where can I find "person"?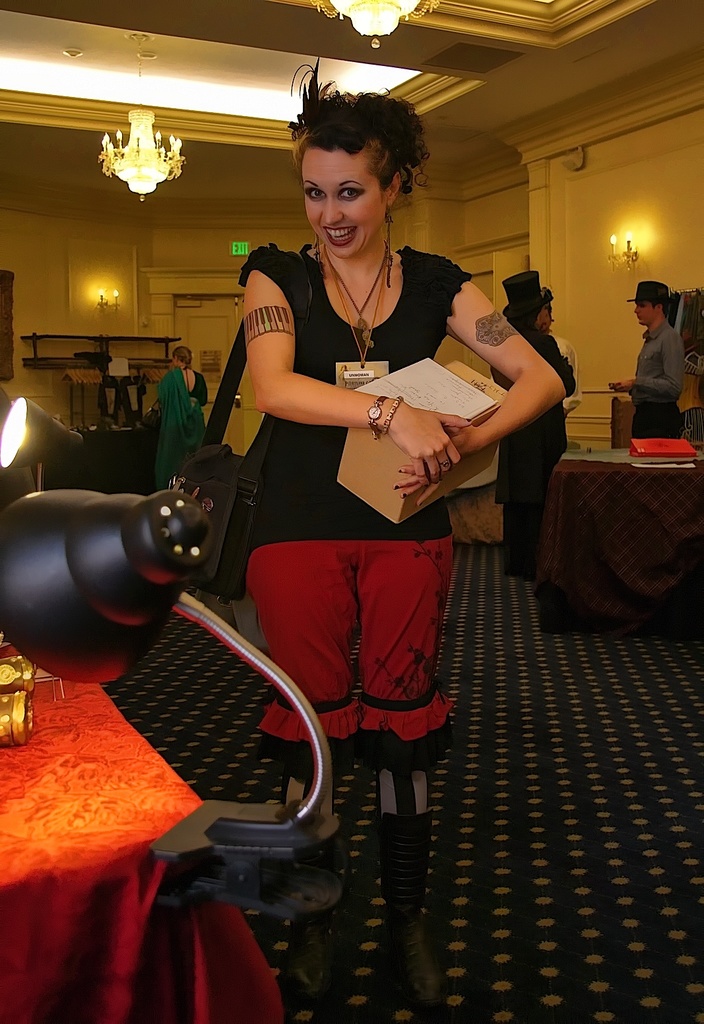
You can find it at l=603, t=280, r=686, b=445.
